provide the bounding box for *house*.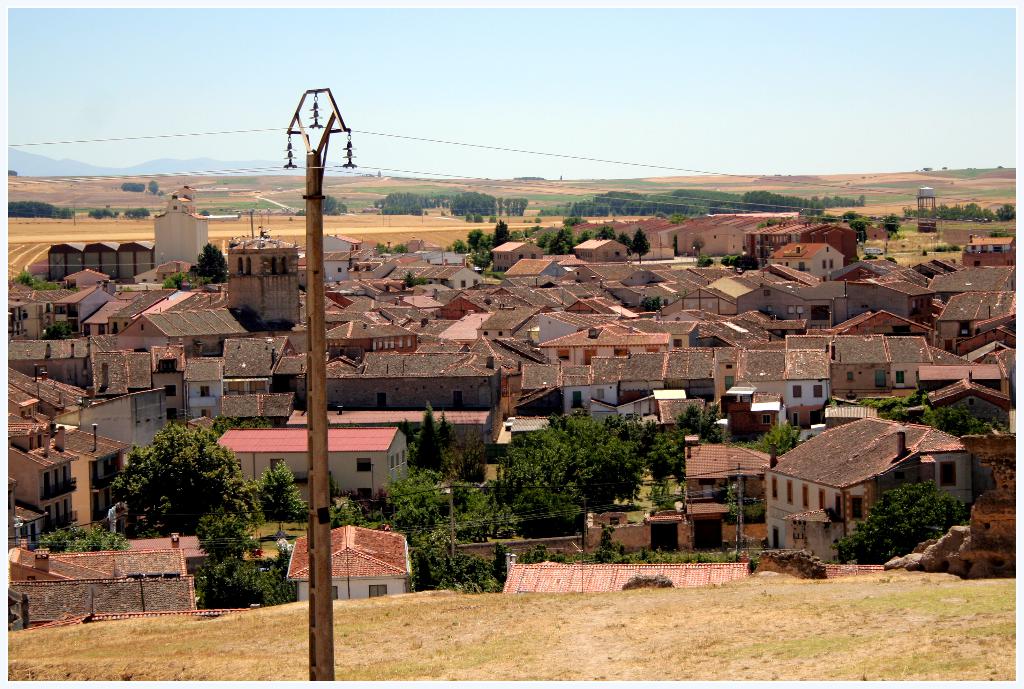
l=852, t=255, r=931, b=321.
